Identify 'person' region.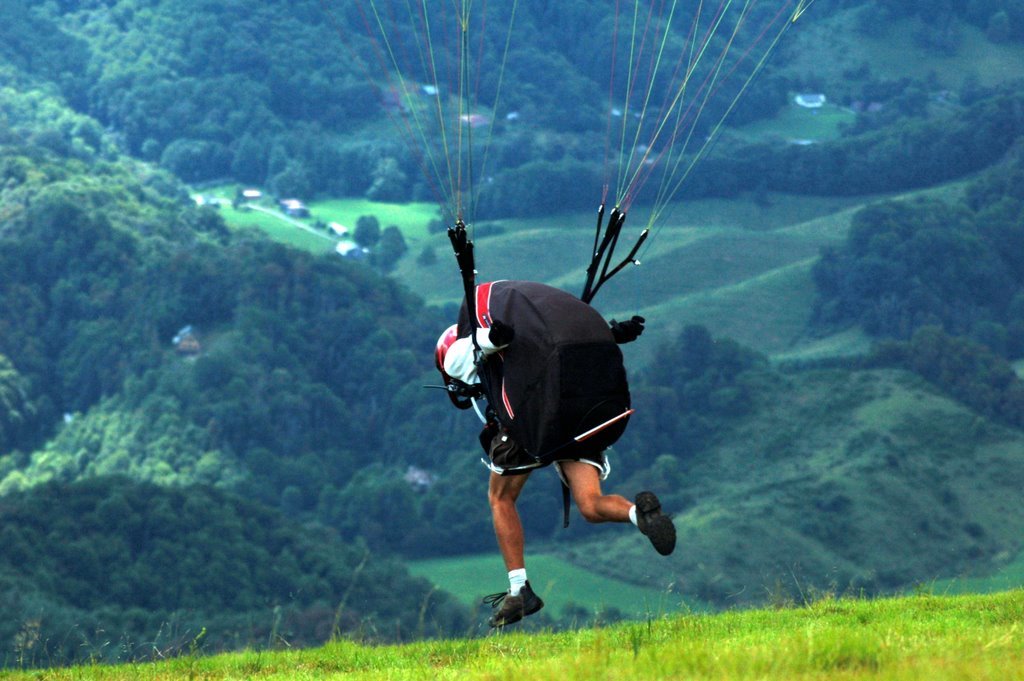
Region: (x1=435, y1=219, x2=687, y2=609).
